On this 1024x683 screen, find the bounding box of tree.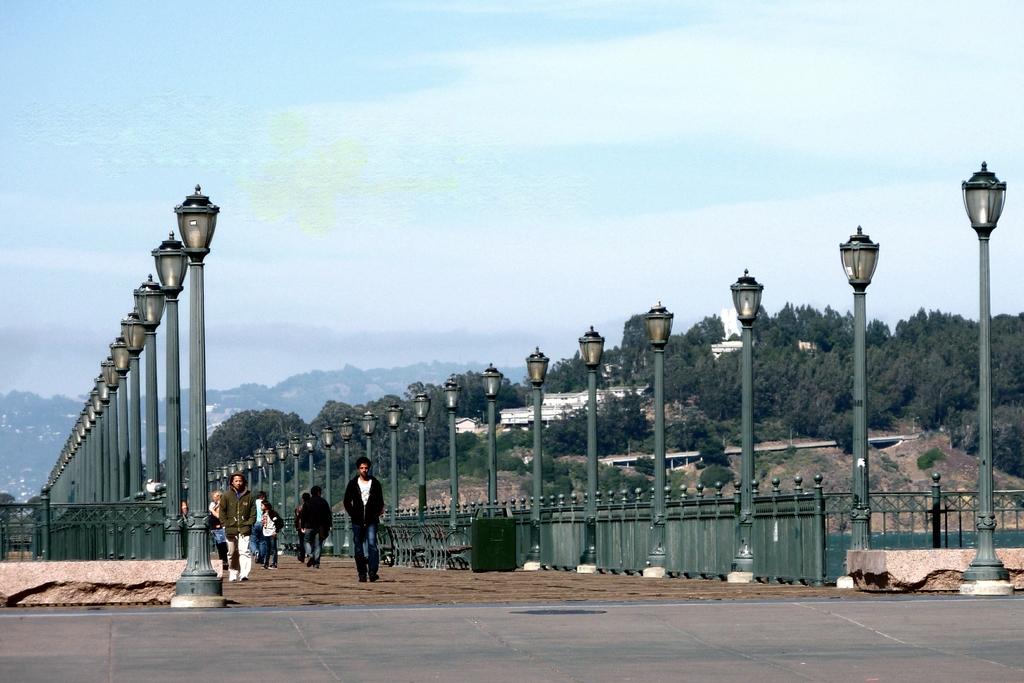
Bounding box: <region>980, 311, 1023, 424</region>.
